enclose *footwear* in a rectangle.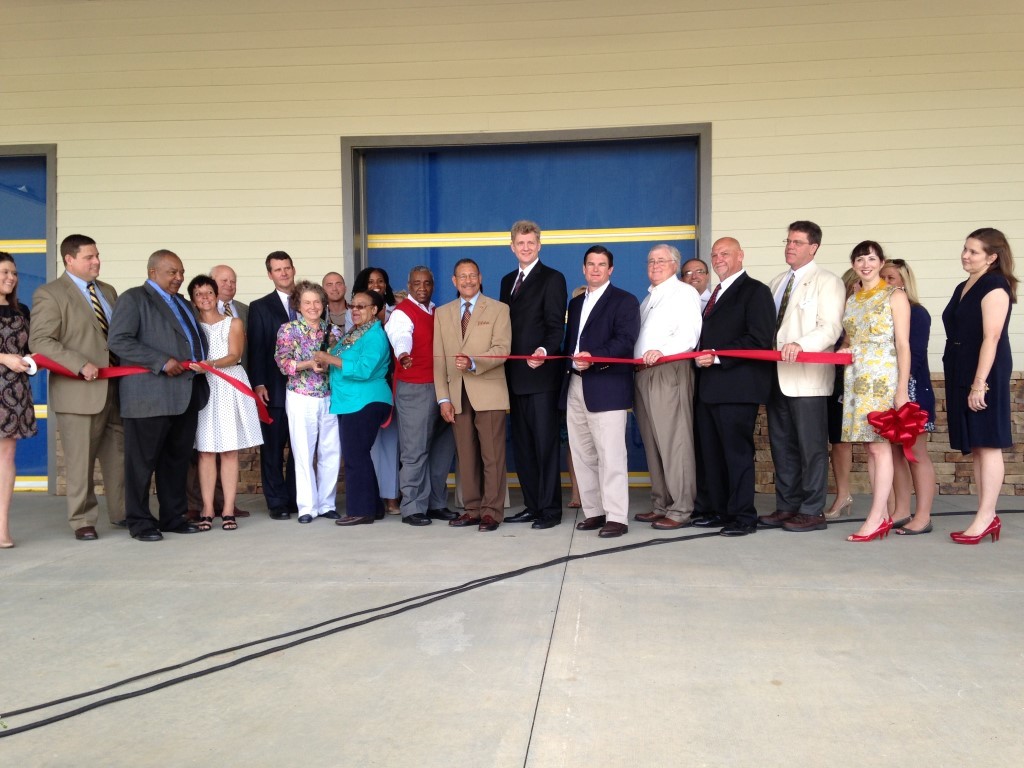
318/509/340/520.
